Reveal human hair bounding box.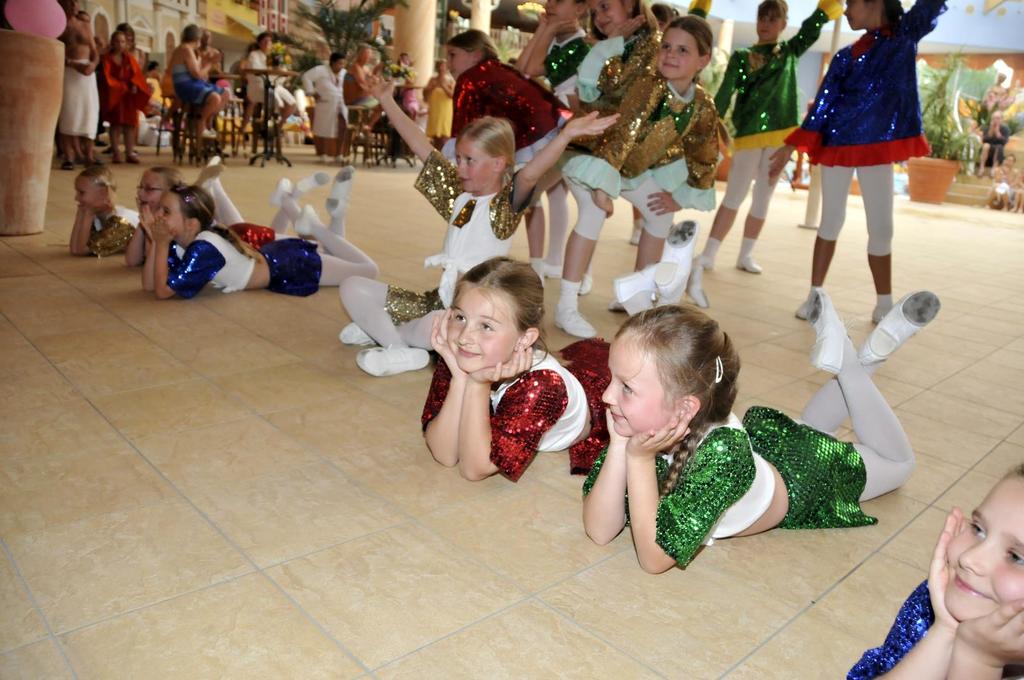
Revealed: crop(447, 257, 548, 384).
